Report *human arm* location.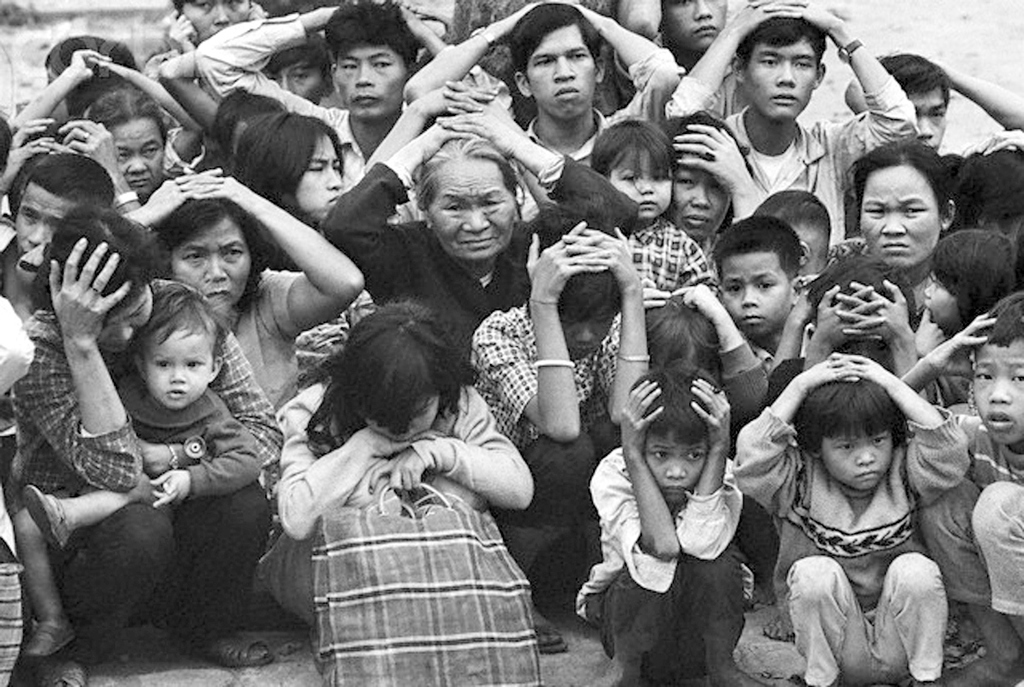
Report: (182, 165, 368, 341).
